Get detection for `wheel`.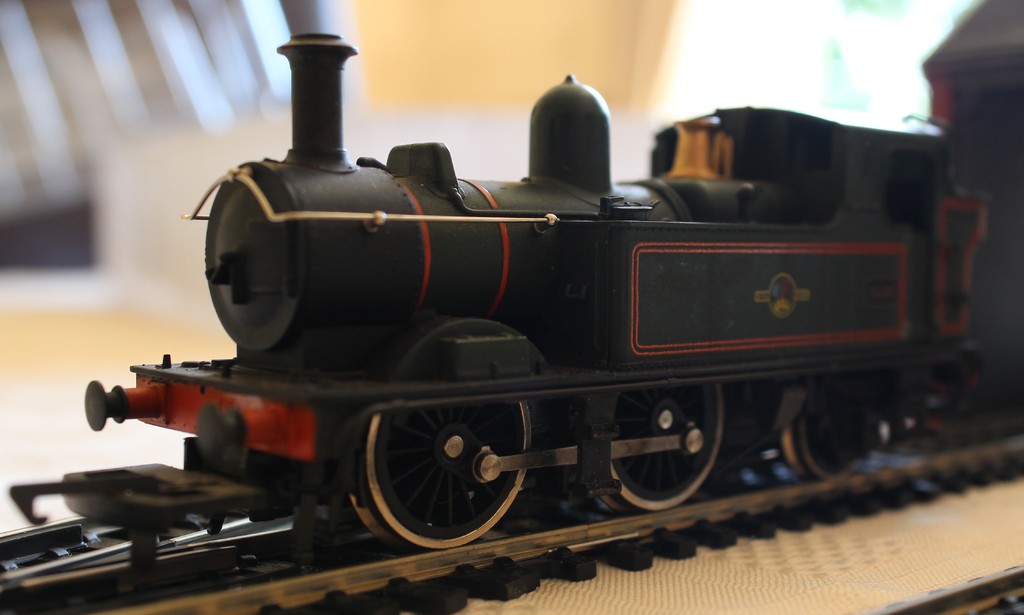
Detection: [left=604, top=381, right=724, bottom=512].
